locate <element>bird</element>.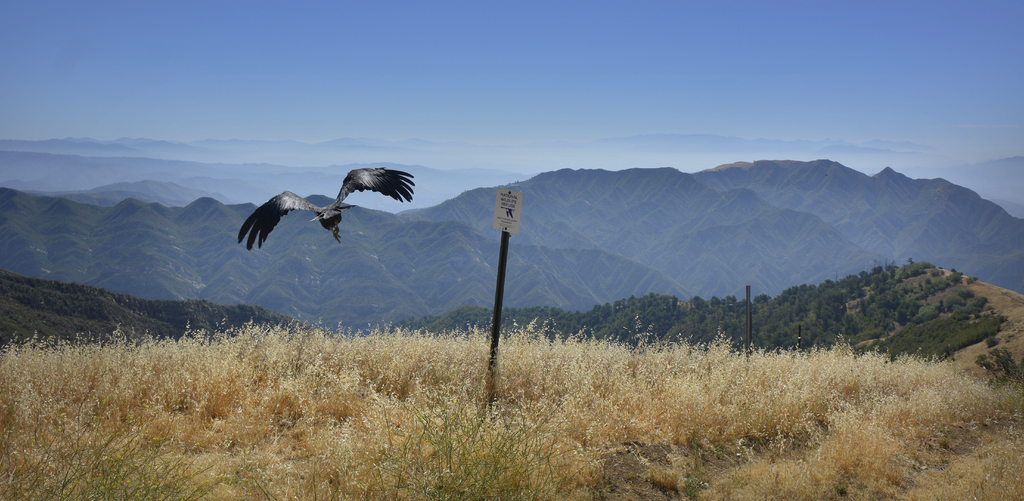
Bounding box: left=214, top=158, right=427, bottom=253.
